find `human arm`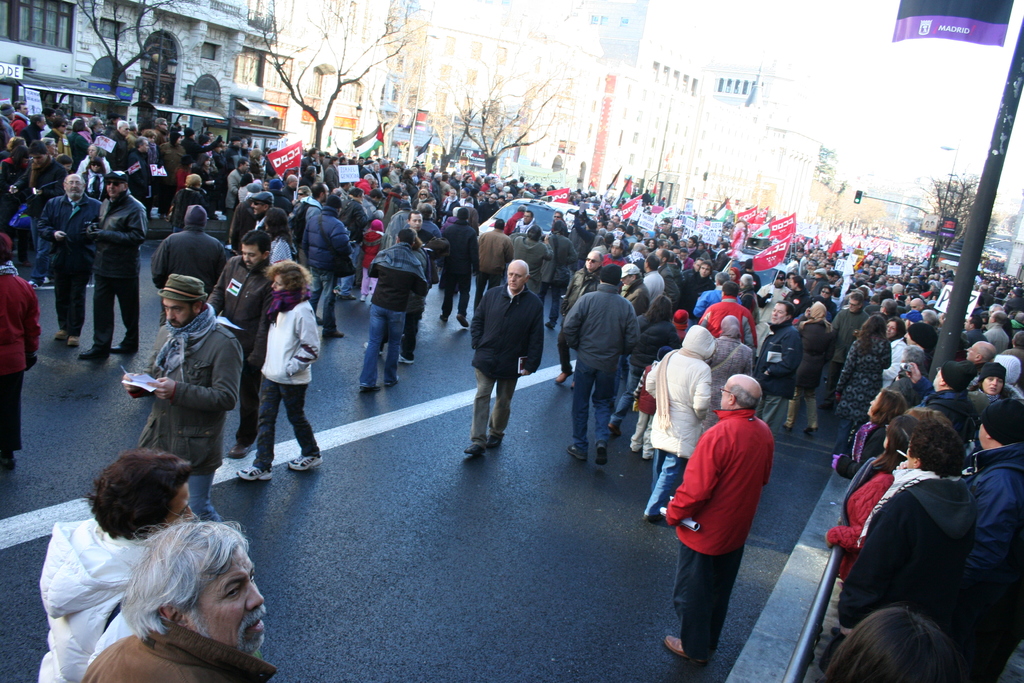
box=[31, 168, 69, 198]
